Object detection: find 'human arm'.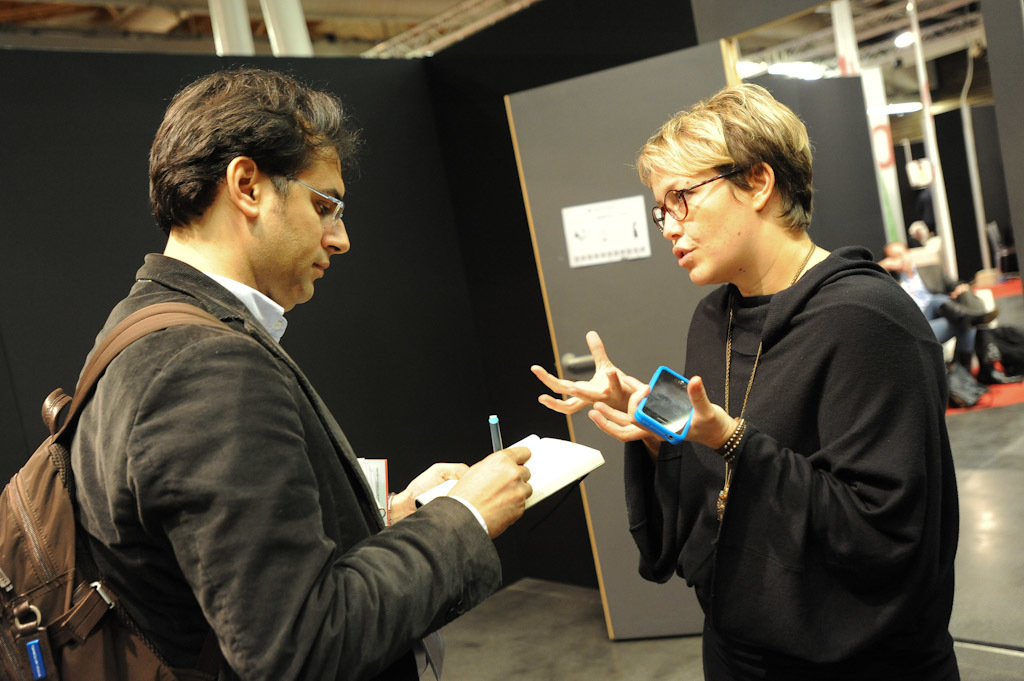
x1=533 y1=332 x2=714 y2=586.
